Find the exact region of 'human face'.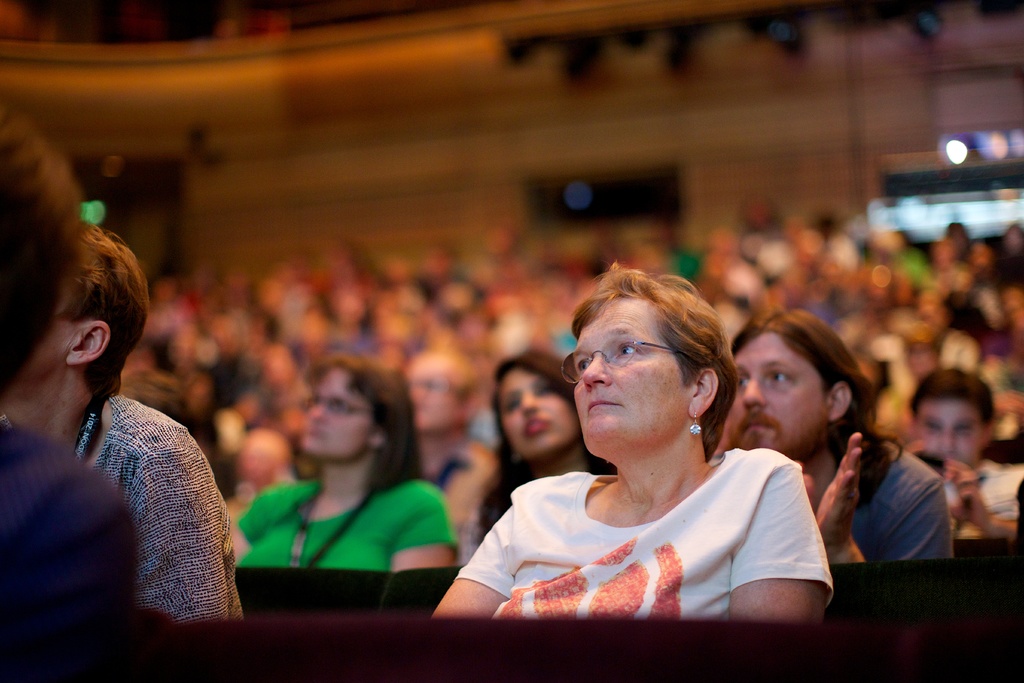
Exact region: bbox=(719, 328, 831, 465).
